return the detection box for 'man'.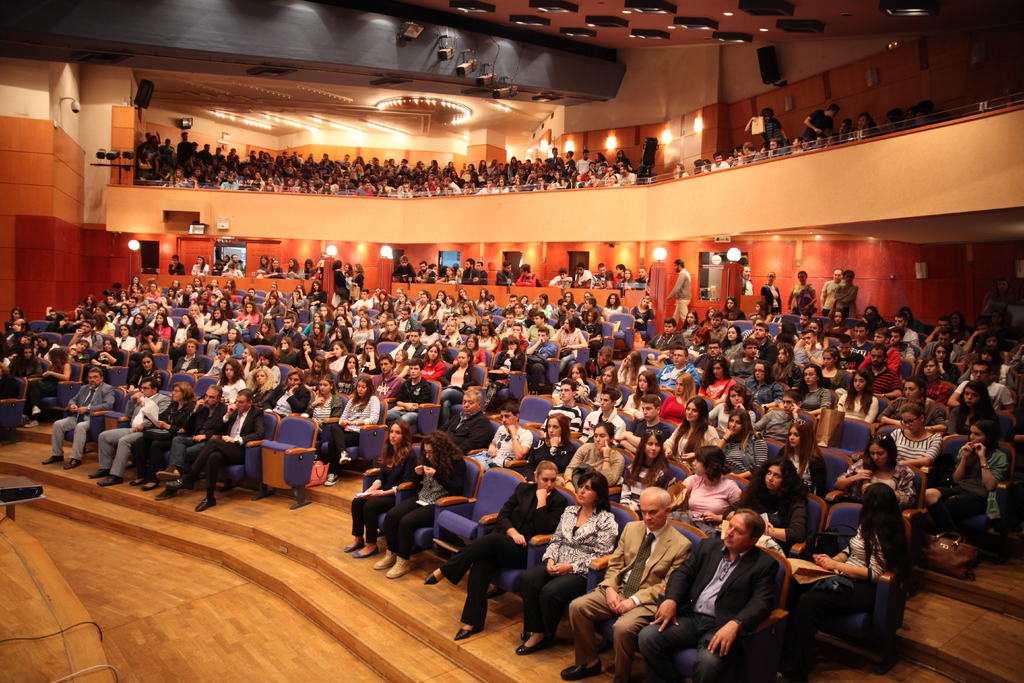
(x1=513, y1=261, x2=541, y2=286).
